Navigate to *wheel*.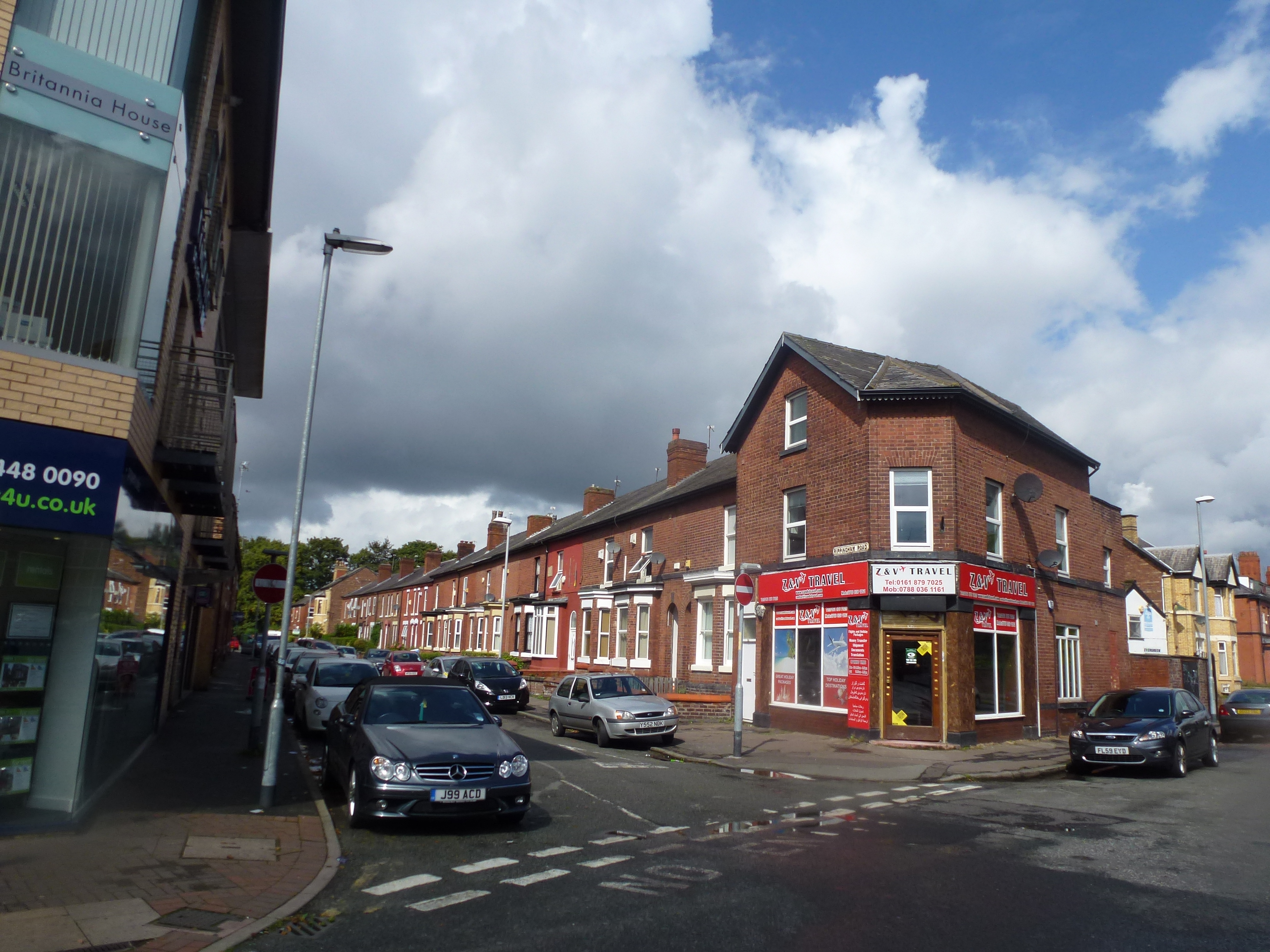
Navigation target: <region>353, 216, 358, 225</region>.
